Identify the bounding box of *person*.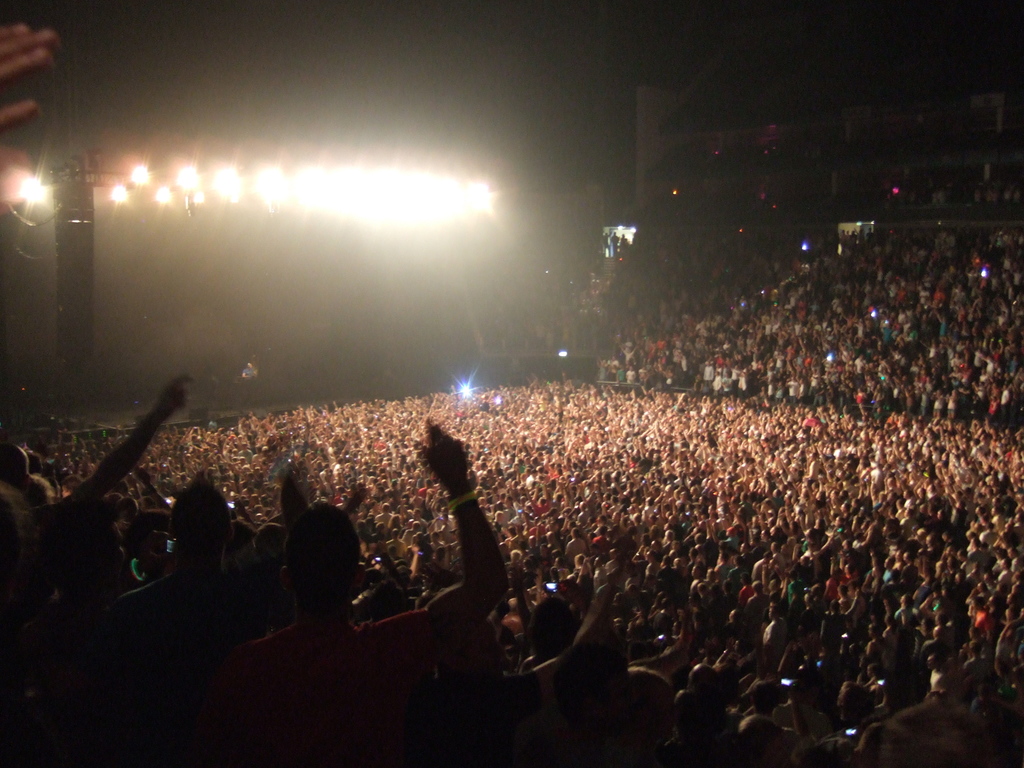
(left=240, top=414, right=509, bottom=711).
